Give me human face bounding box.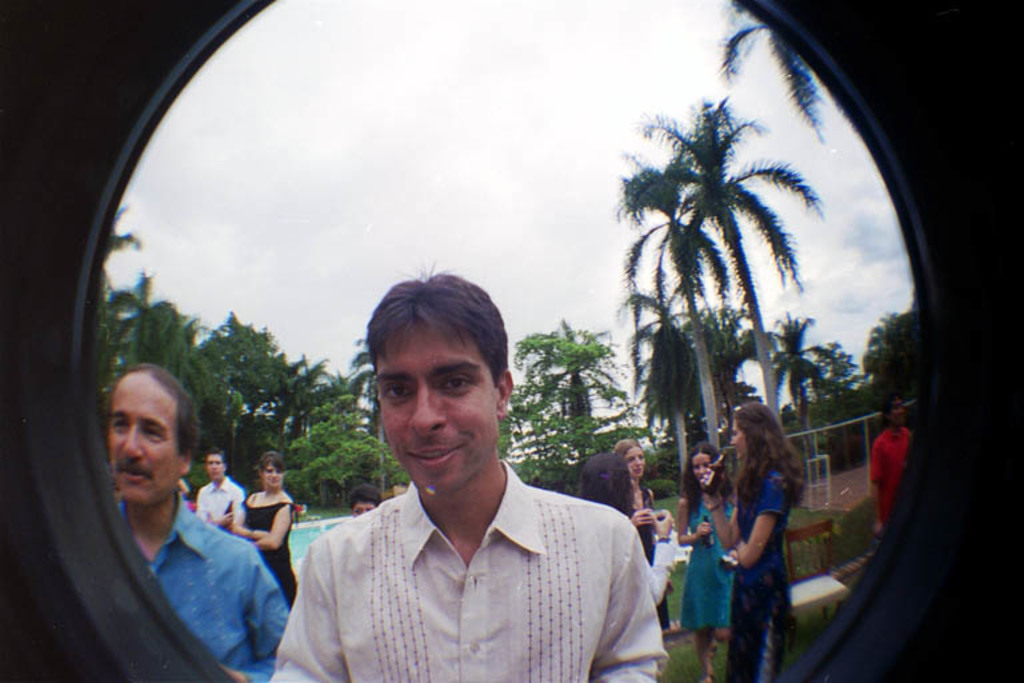
locate(684, 450, 715, 479).
